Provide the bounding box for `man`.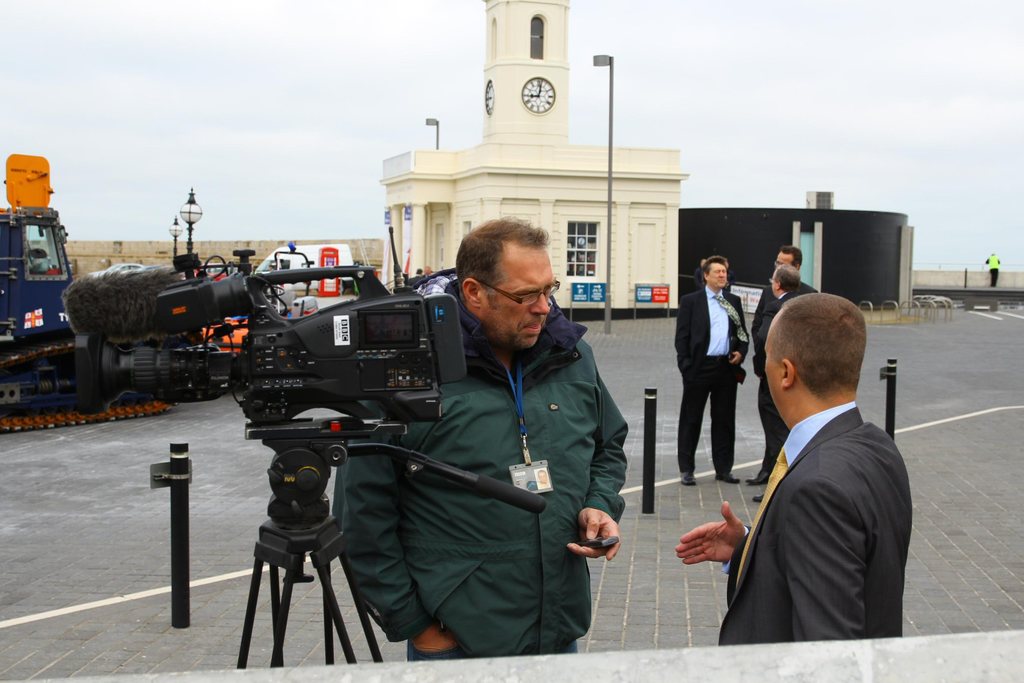
675, 290, 915, 647.
